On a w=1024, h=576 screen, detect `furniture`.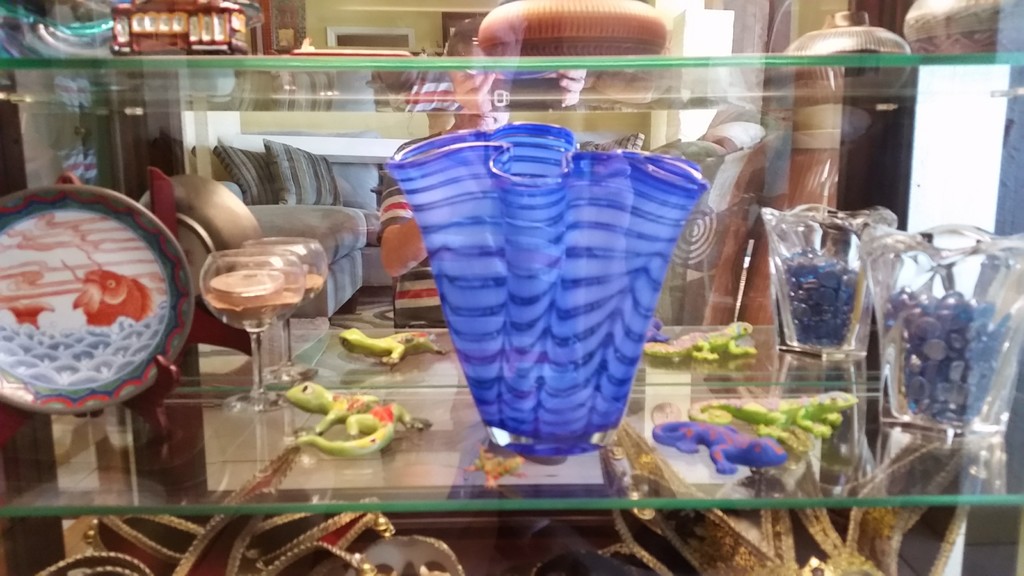
150, 138, 395, 327.
